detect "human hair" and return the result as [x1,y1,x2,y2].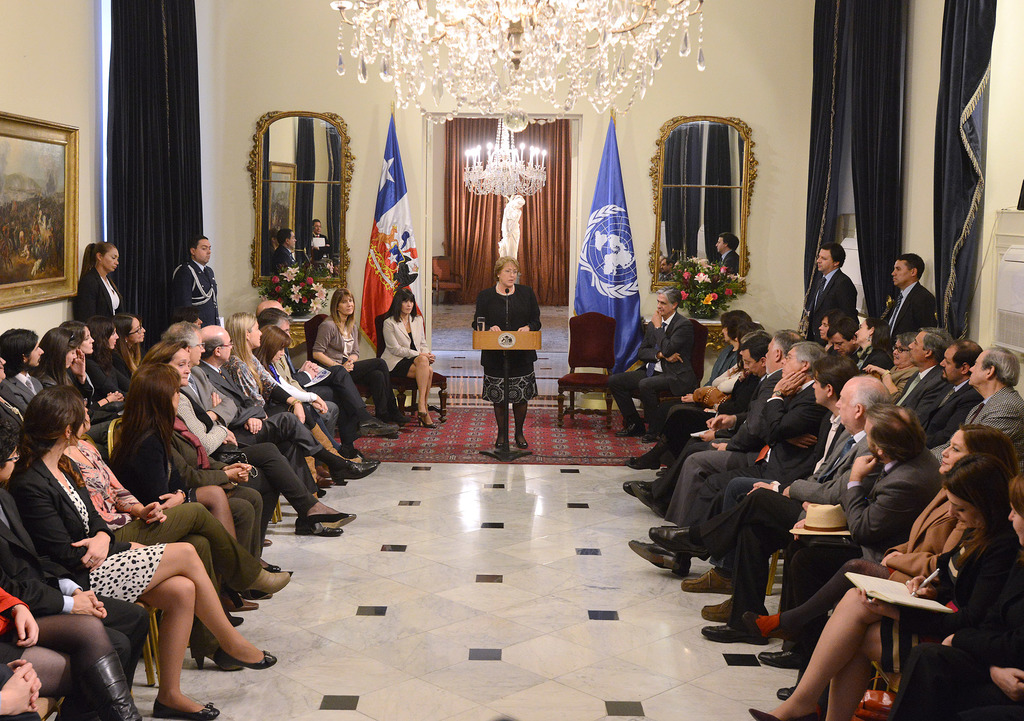
[982,346,1021,391].
